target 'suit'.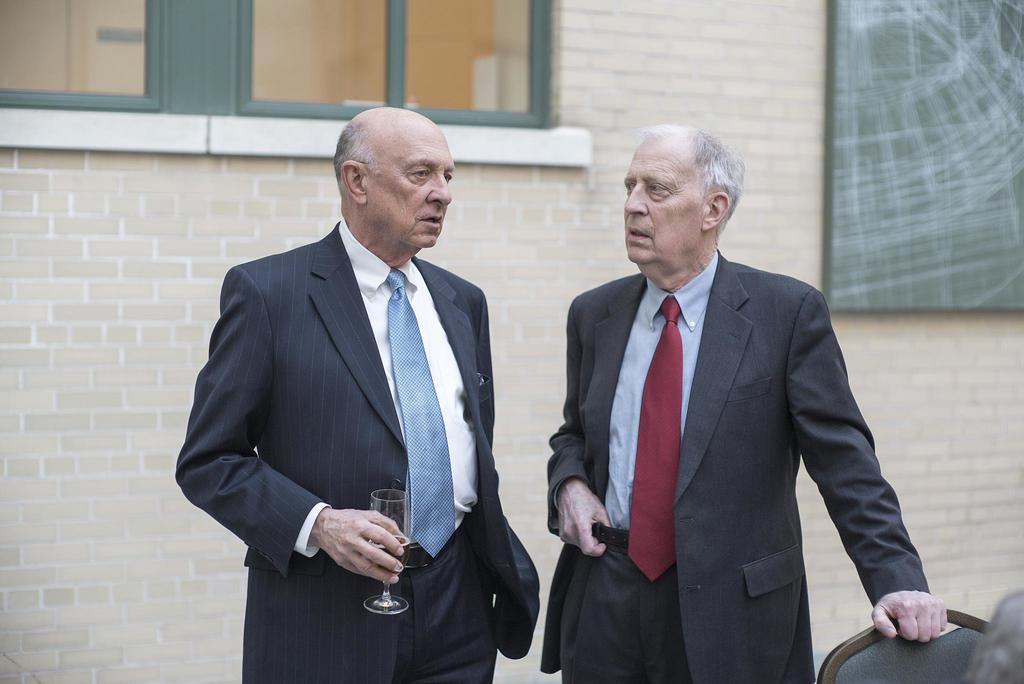
Target region: rect(540, 245, 928, 683).
